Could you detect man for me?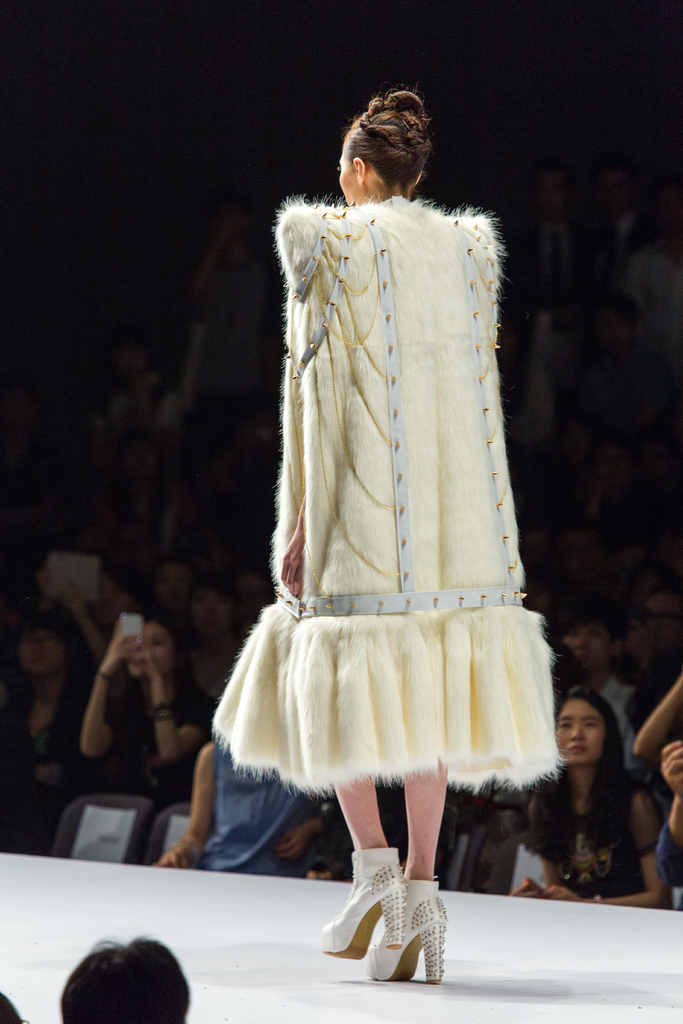
Detection result: region(58, 930, 190, 1023).
